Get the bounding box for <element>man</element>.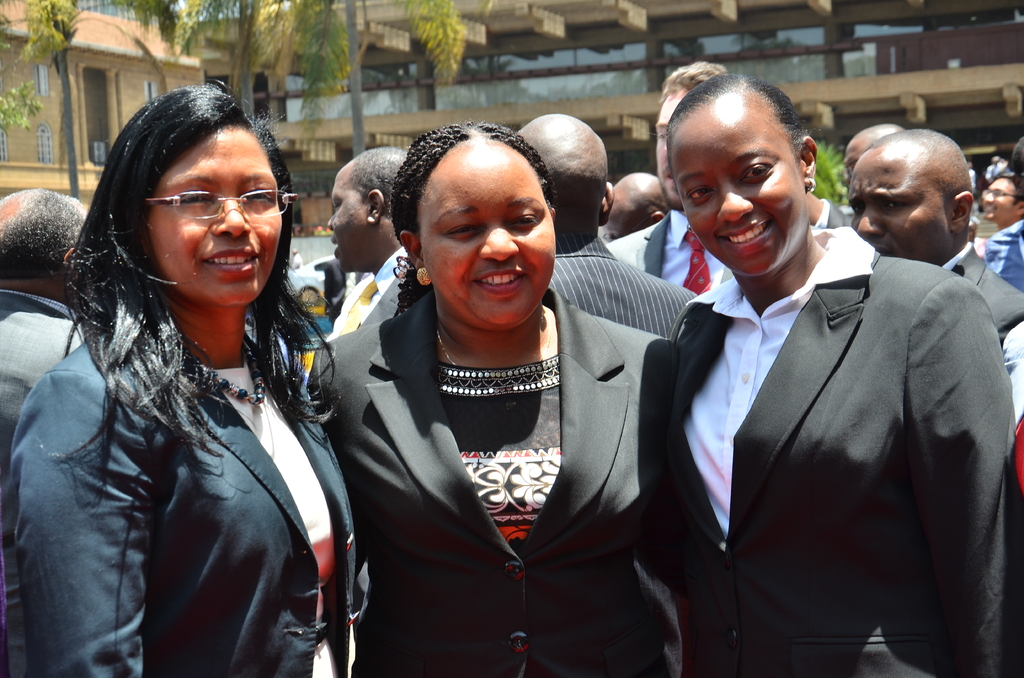
detection(516, 112, 699, 336).
